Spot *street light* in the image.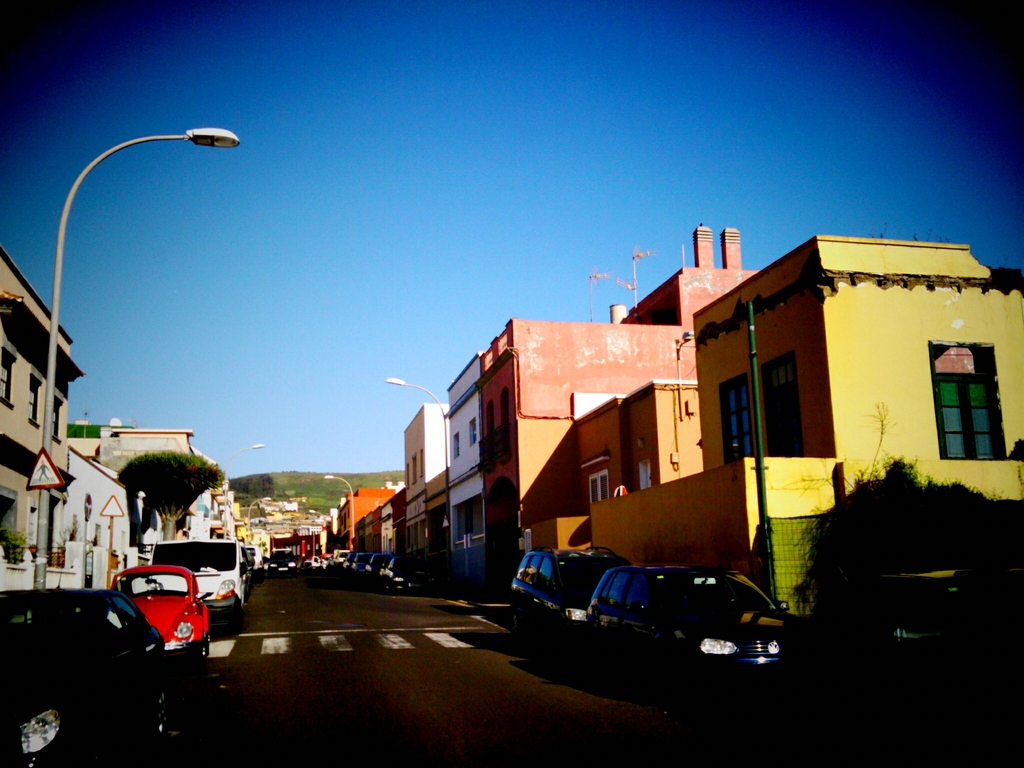
*street light* found at (382,374,455,591).
